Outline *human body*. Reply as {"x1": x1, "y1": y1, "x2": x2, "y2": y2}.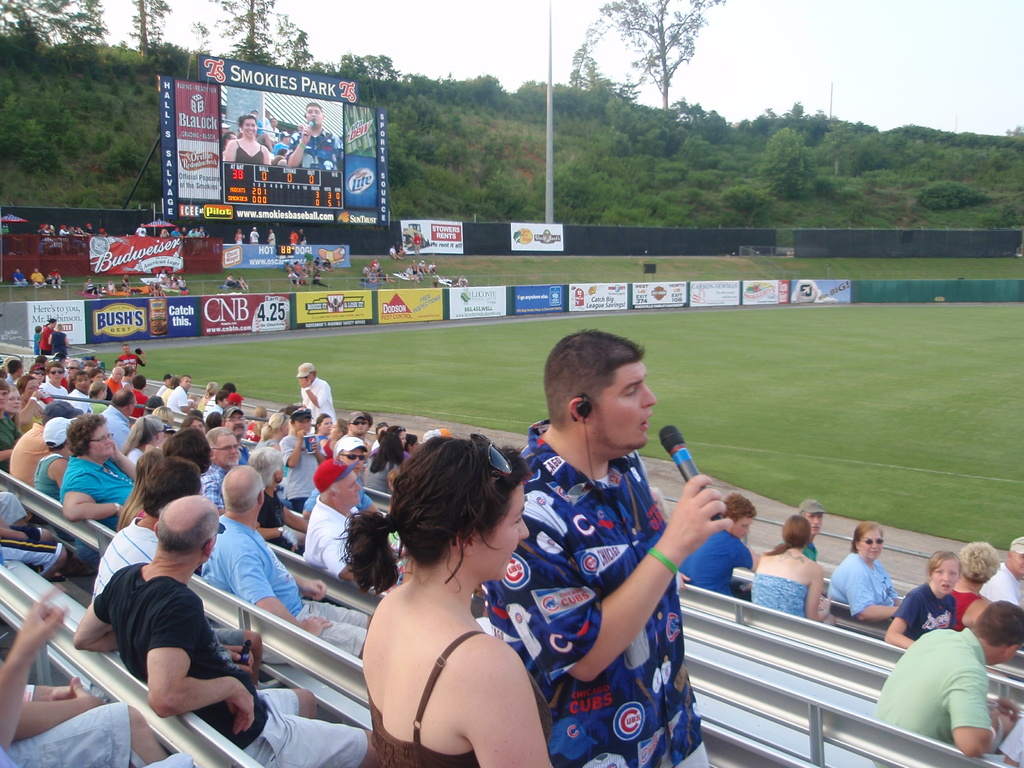
{"x1": 284, "y1": 102, "x2": 342, "y2": 168}.
